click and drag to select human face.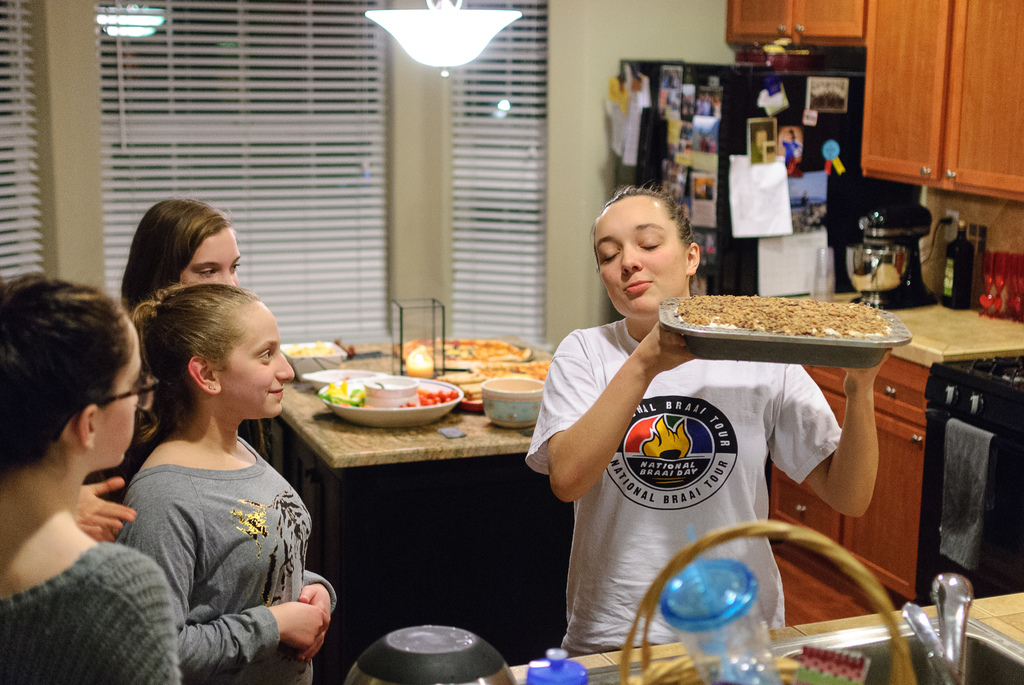
Selection: box(177, 214, 241, 286).
